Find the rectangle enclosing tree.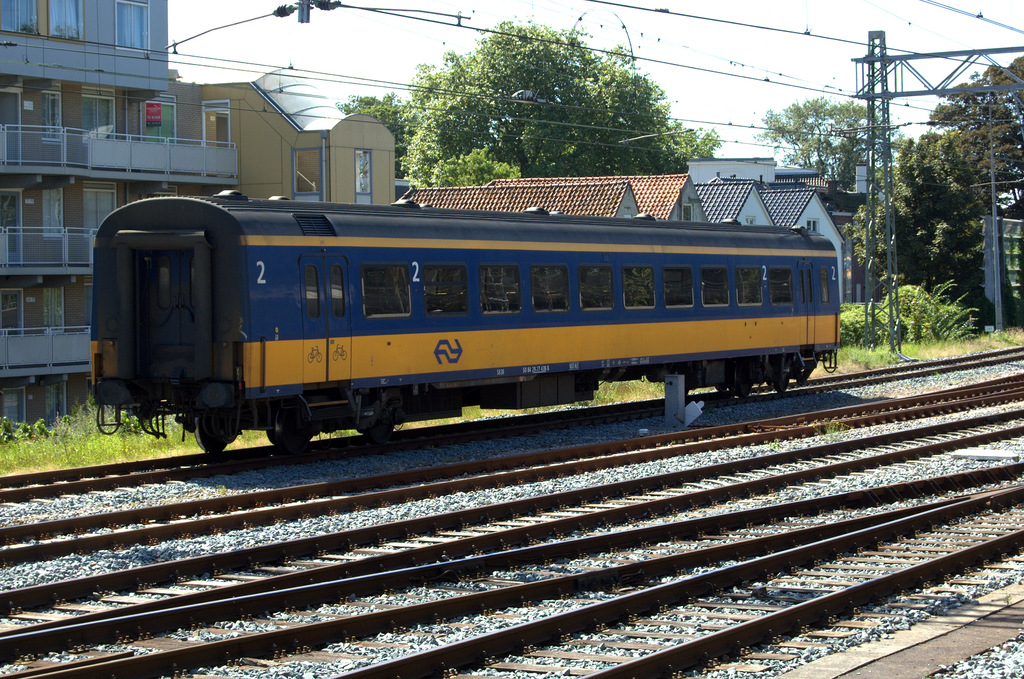
crop(400, 13, 719, 175).
